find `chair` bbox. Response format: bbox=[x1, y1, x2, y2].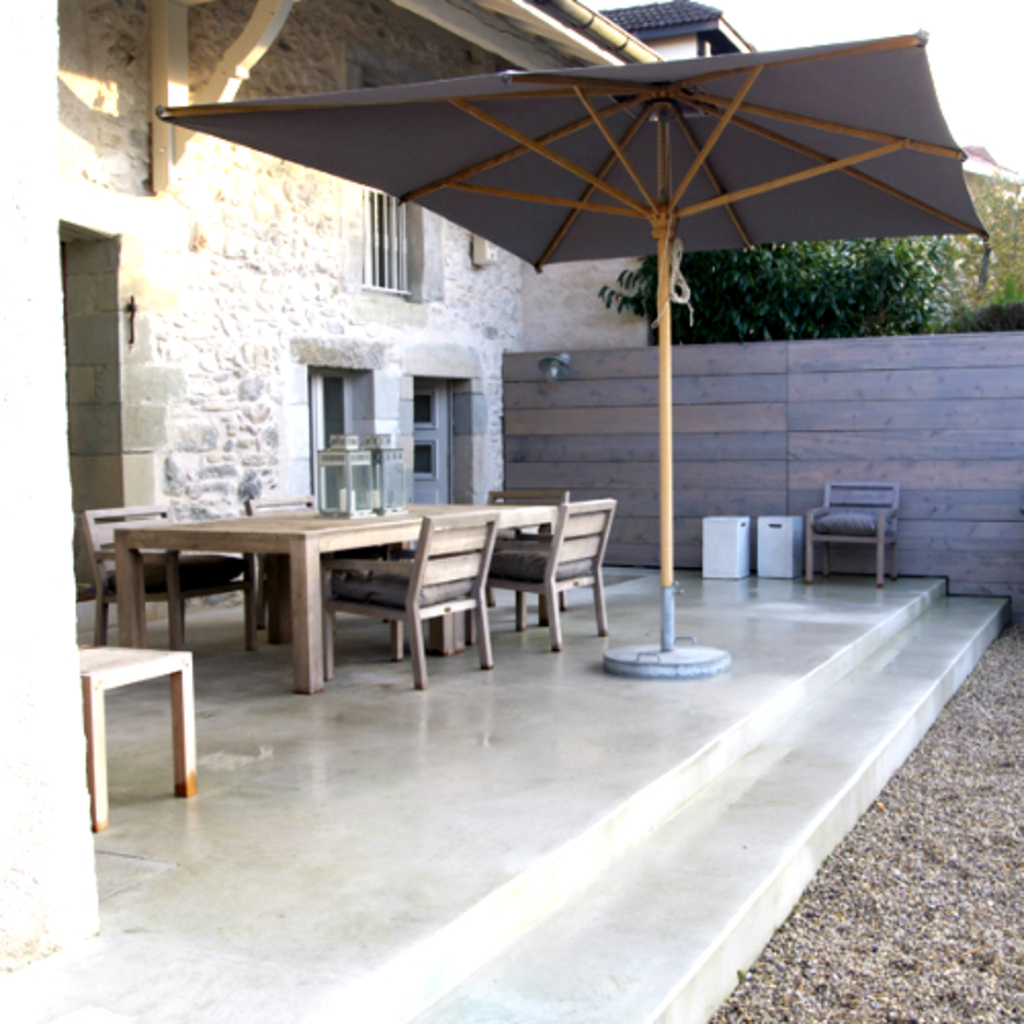
bbox=[319, 502, 494, 696].
